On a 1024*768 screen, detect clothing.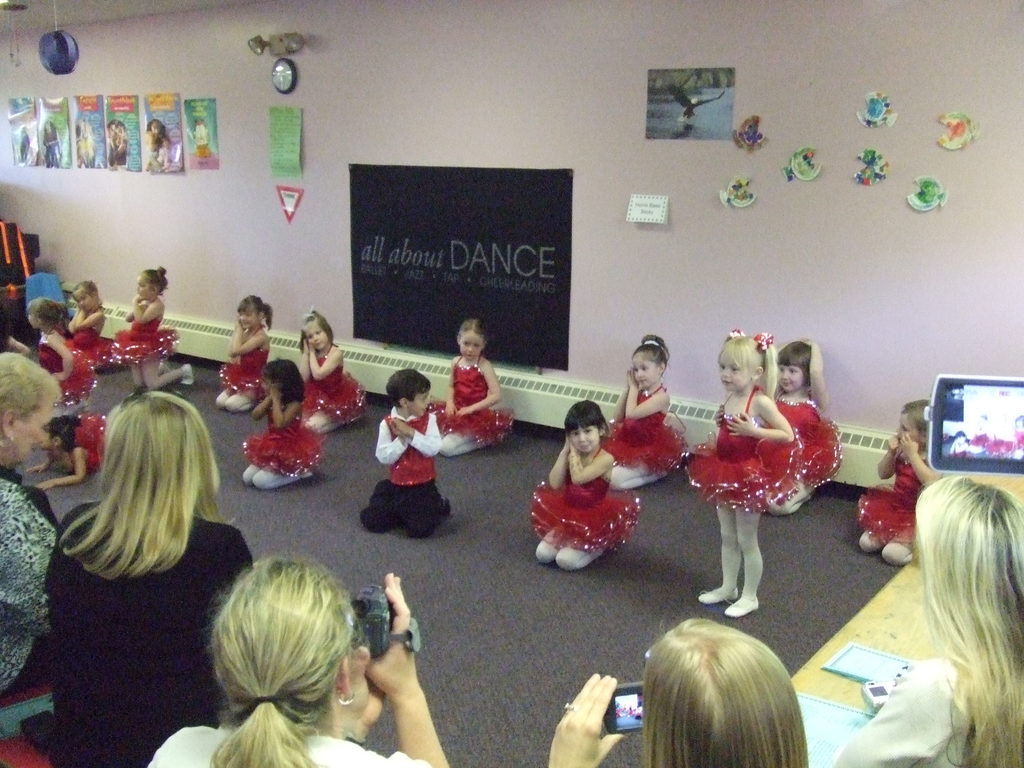
<box>684,388,801,514</box>.
